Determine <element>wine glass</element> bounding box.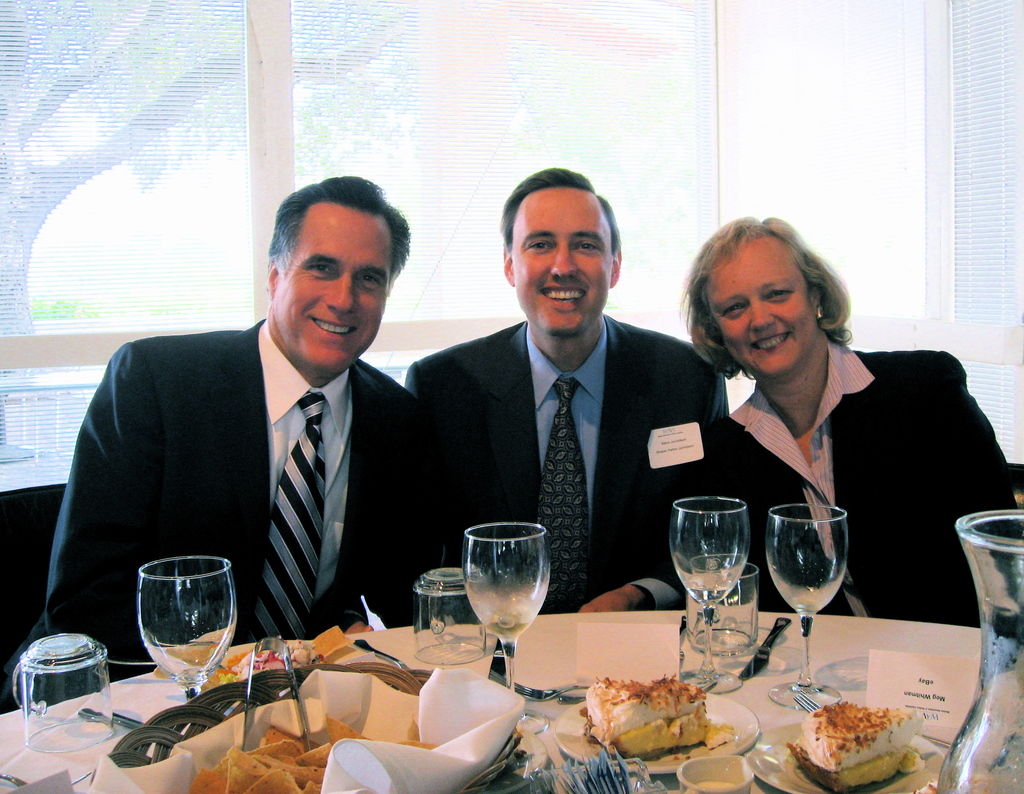
Determined: {"left": 676, "top": 497, "right": 753, "bottom": 627}.
